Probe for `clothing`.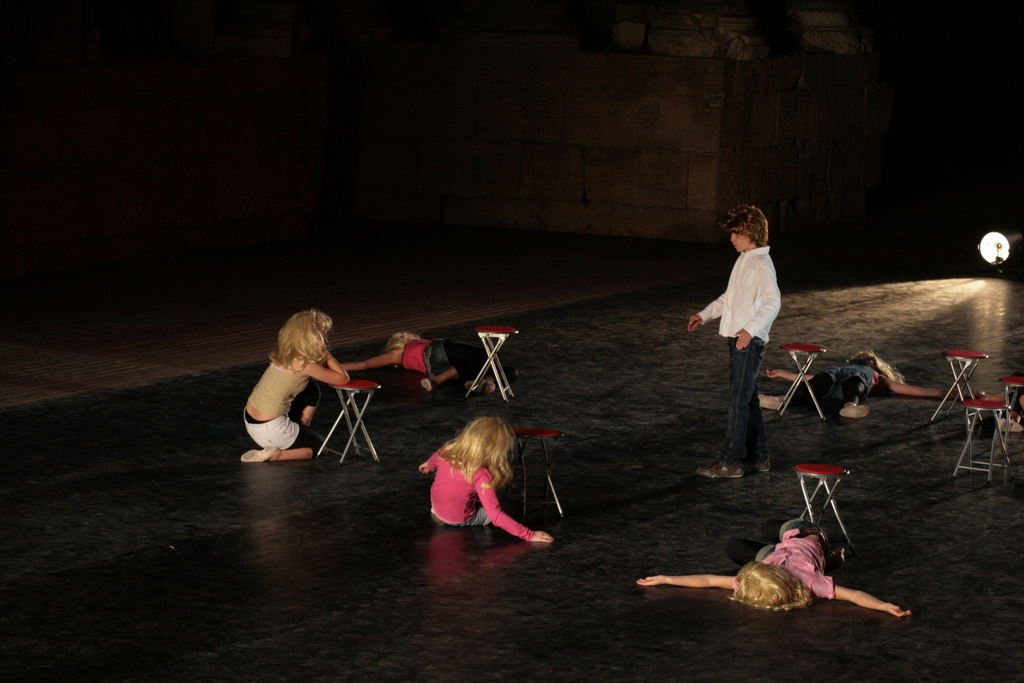
Probe result: bbox(243, 363, 321, 459).
